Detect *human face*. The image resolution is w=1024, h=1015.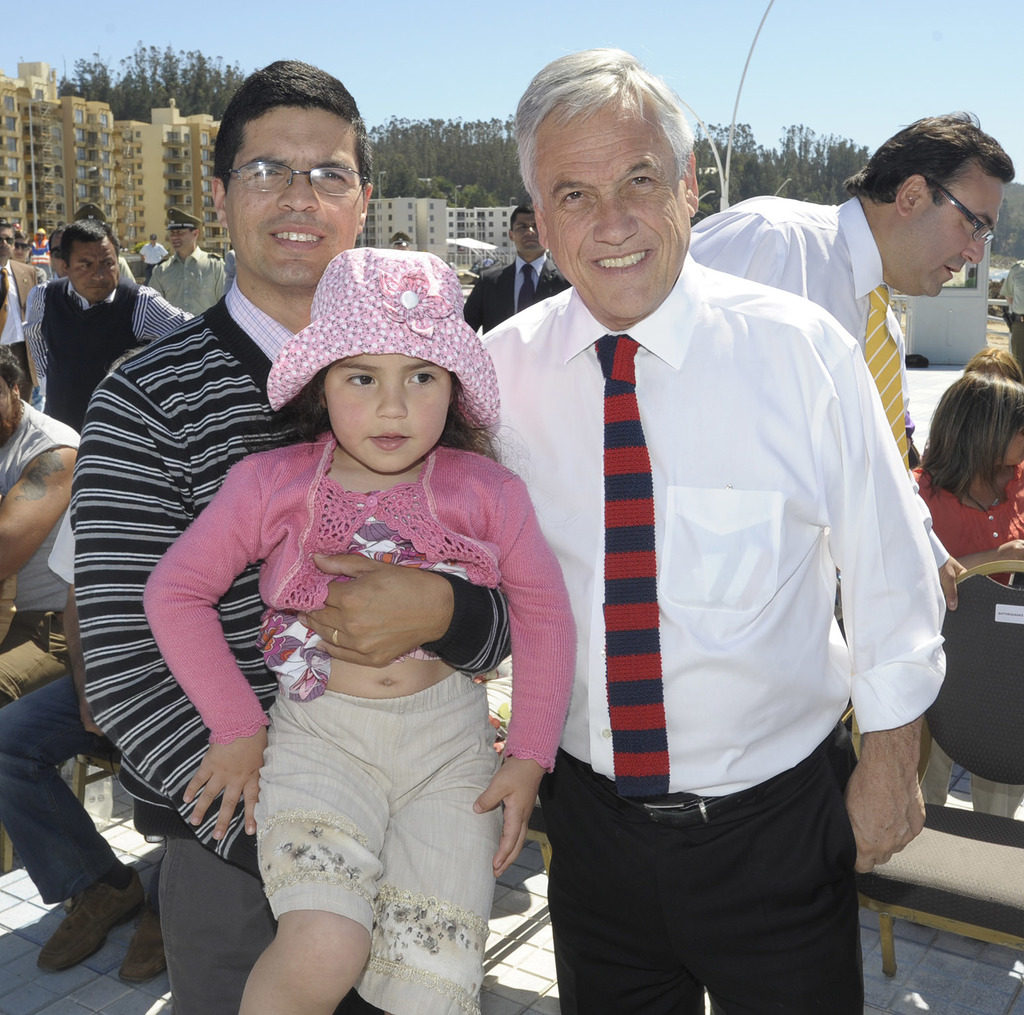
box=[533, 81, 691, 315].
